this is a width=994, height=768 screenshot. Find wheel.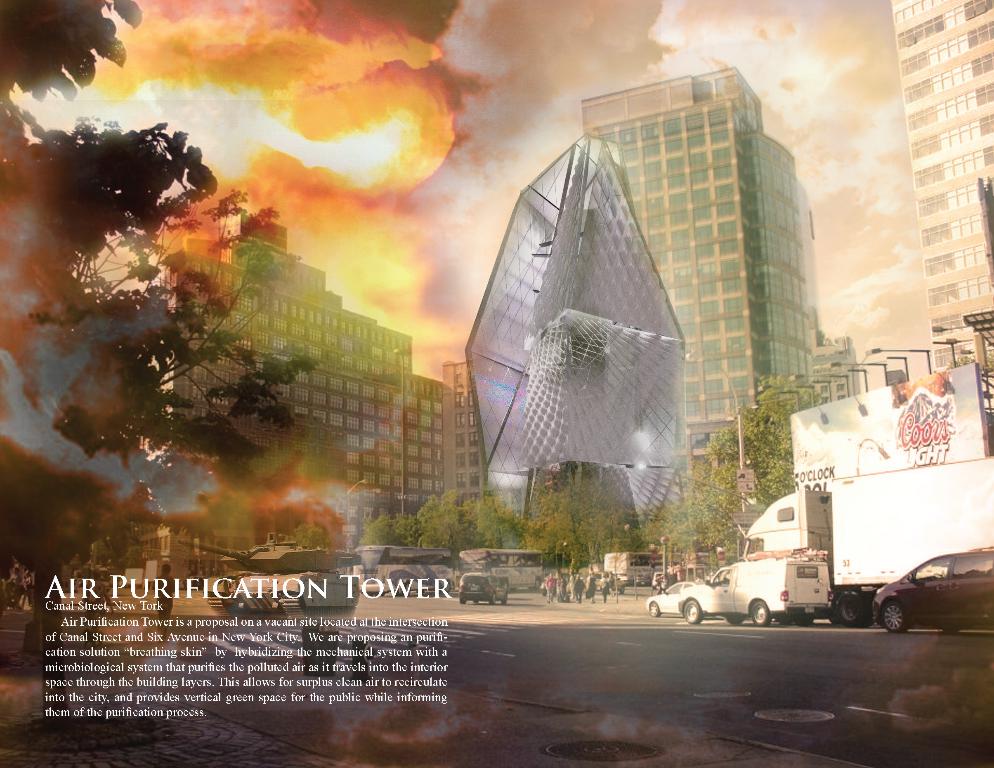
Bounding box: box(650, 602, 660, 615).
